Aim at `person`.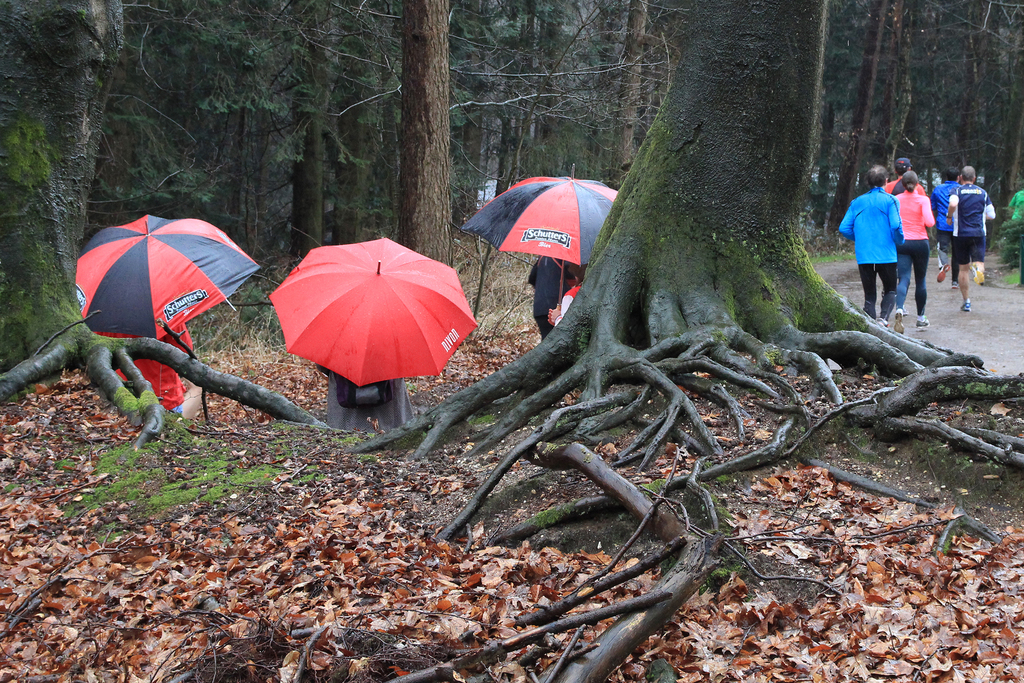
Aimed at <box>319,359,423,436</box>.
